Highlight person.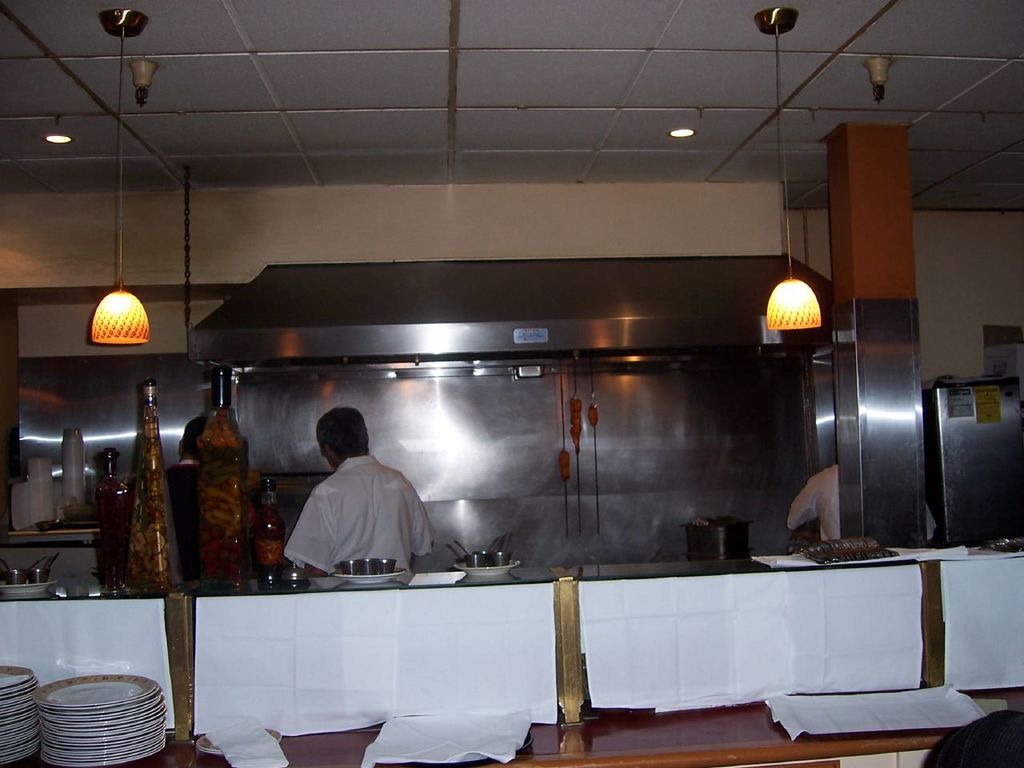
Highlighted region: [783,458,938,540].
